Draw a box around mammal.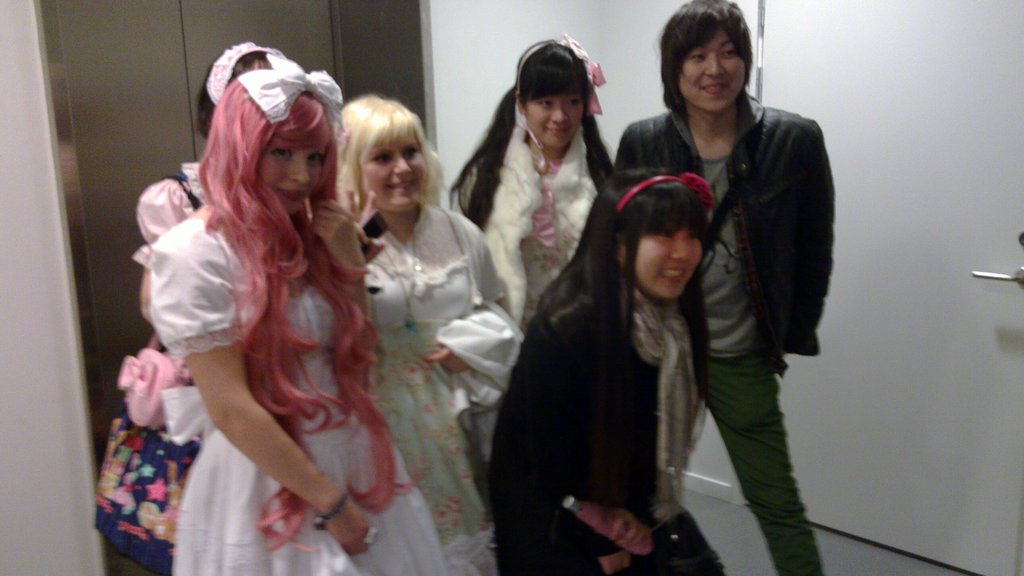
select_region(150, 51, 447, 575).
